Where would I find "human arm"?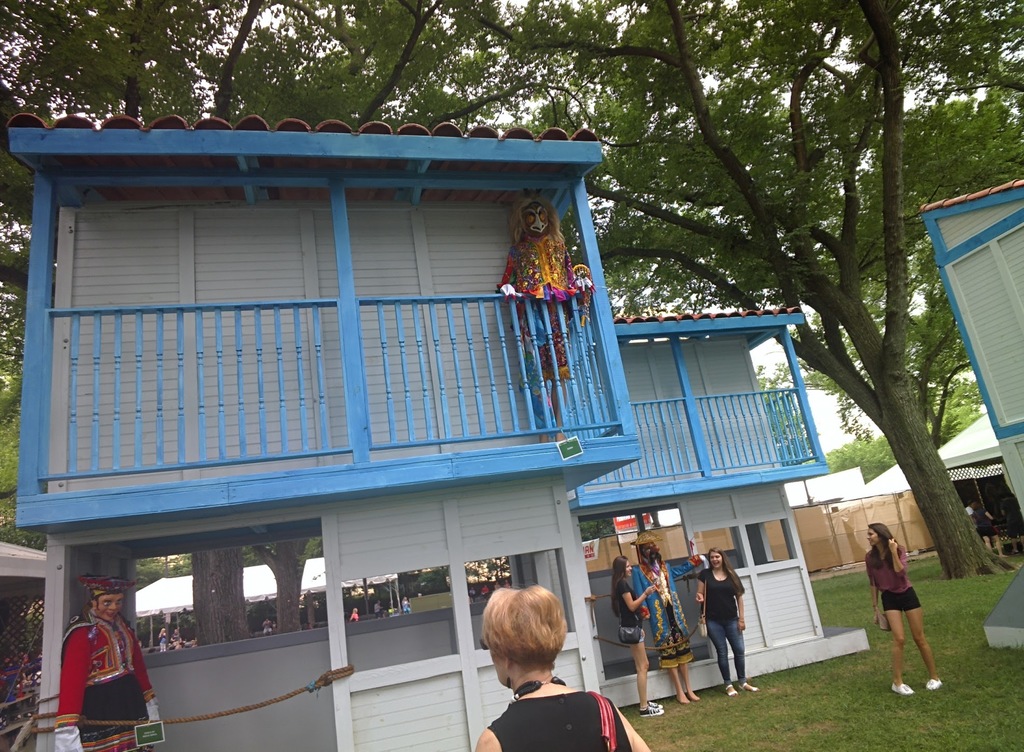
At detection(868, 564, 879, 620).
